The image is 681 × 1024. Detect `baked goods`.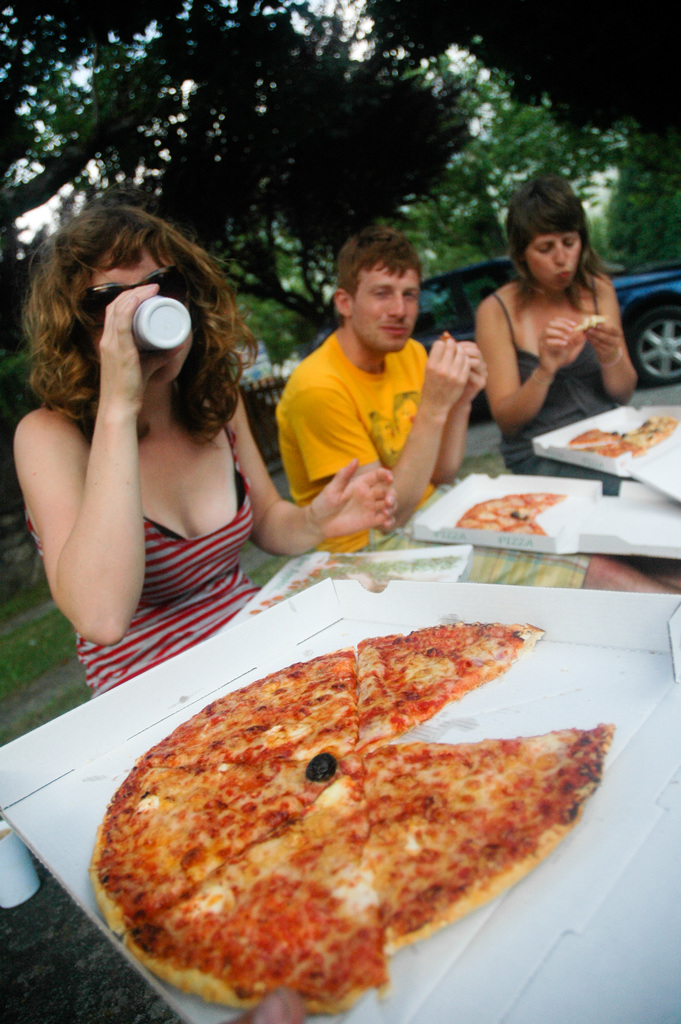
Detection: 459,488,565,538.
